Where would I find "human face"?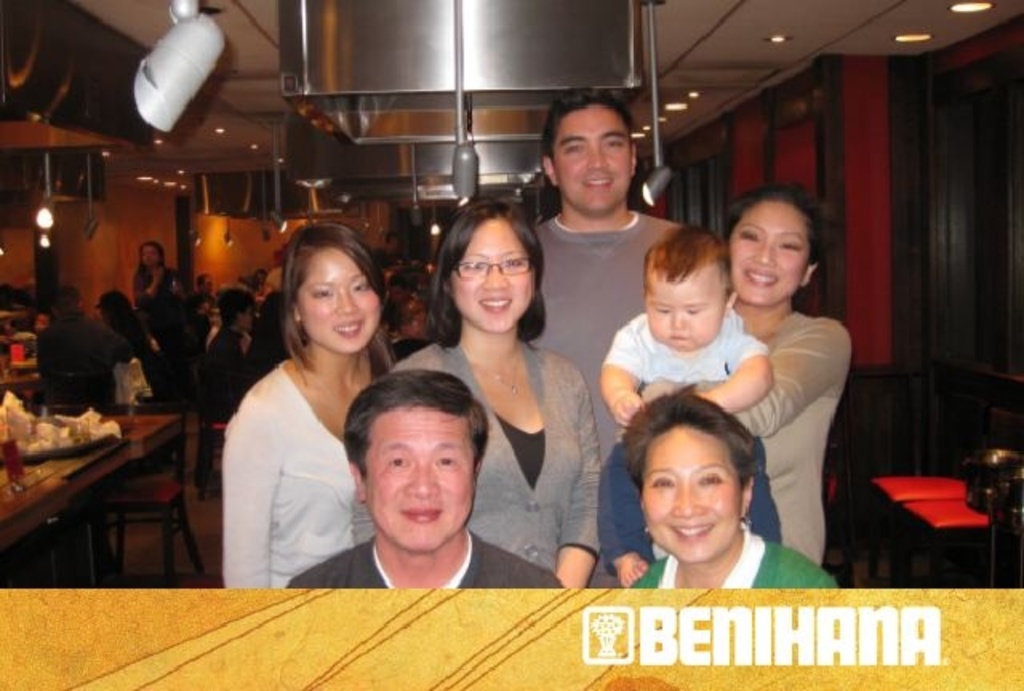
At l=554, t=104, r=629, b=213.
